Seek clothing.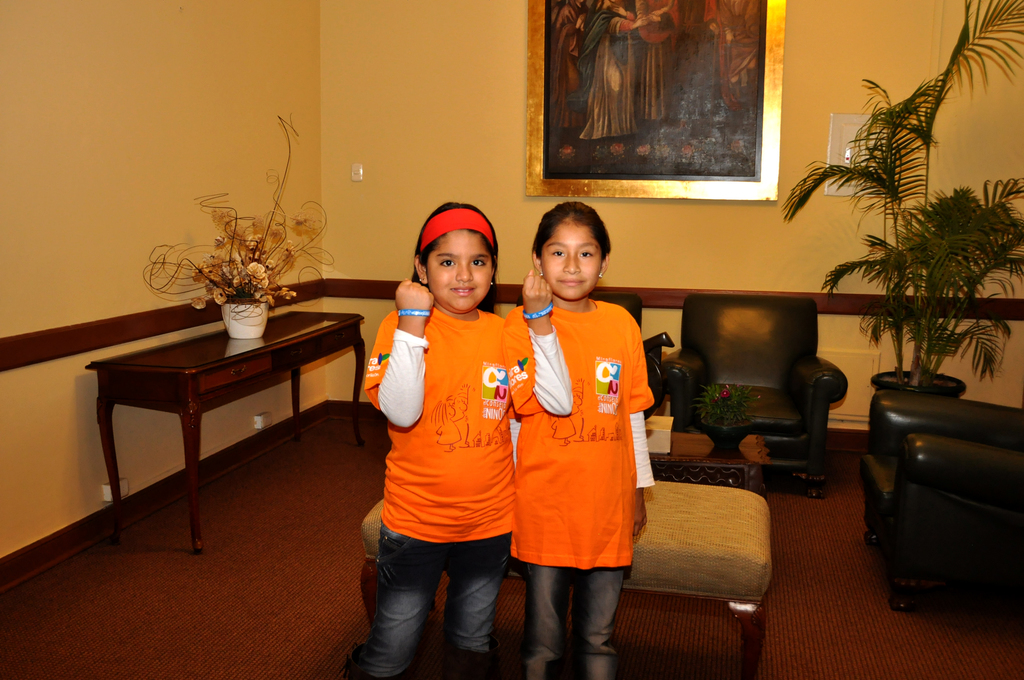
bbox=(356, 303, 504, 679).
